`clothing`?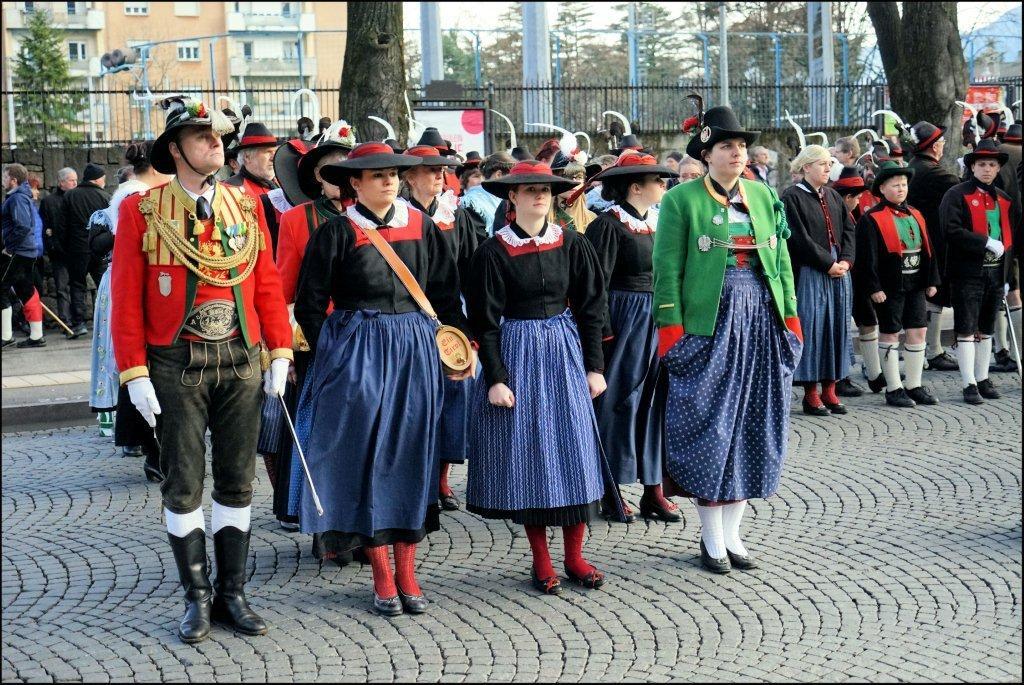
bbox(293, 200, 459, 547)
